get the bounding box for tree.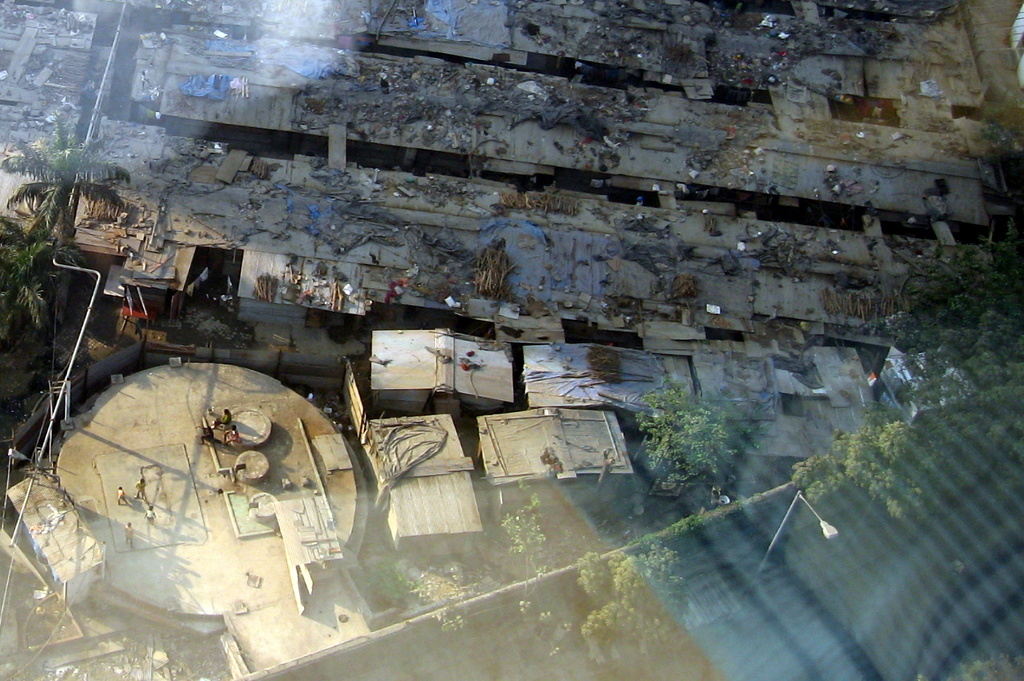
detection(925, 655, 1023, 680).
